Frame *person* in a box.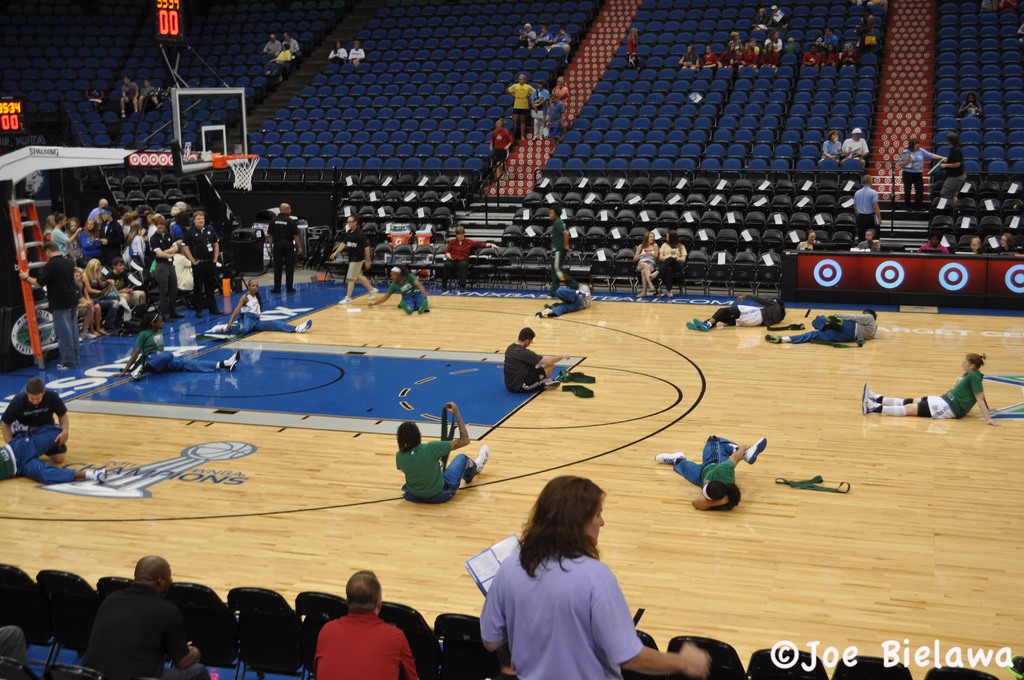
544/95/564/151.
